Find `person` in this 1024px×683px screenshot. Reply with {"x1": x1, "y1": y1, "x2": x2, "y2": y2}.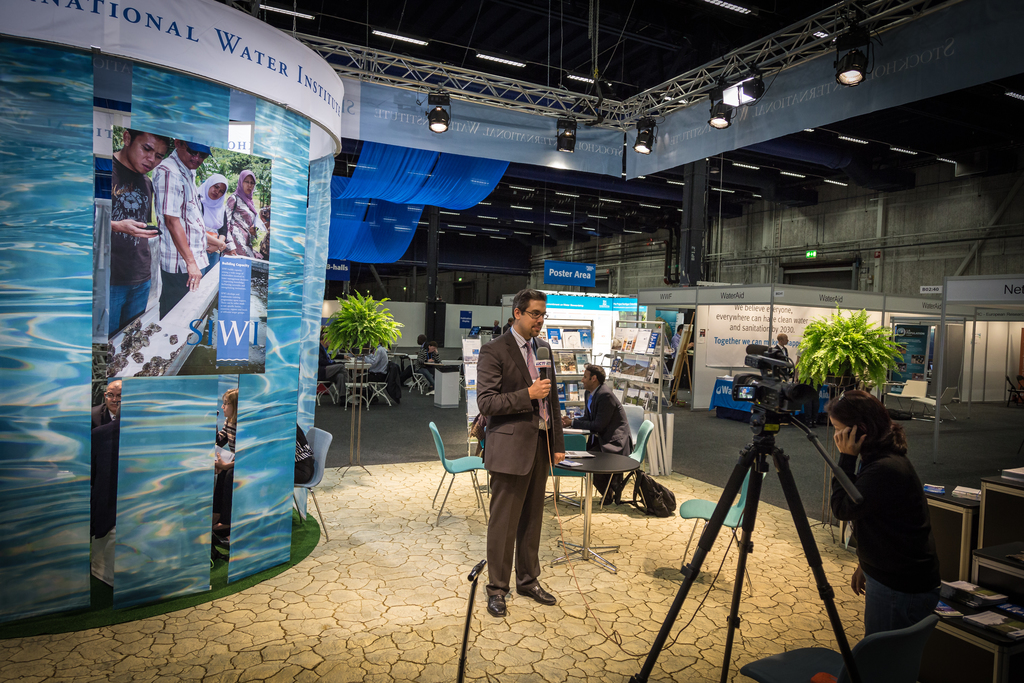
{"x1": 227, "y1": 170, "x2": 257, "y2": 255}.
